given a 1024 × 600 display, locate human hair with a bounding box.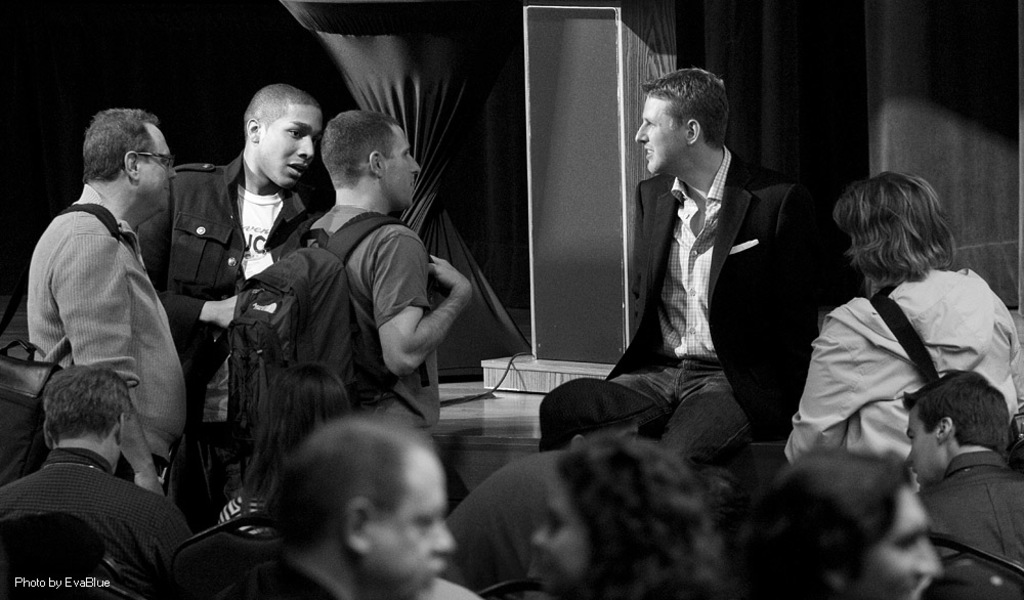
Located: (x1=555, y1=435, x2=722, y2=599).
